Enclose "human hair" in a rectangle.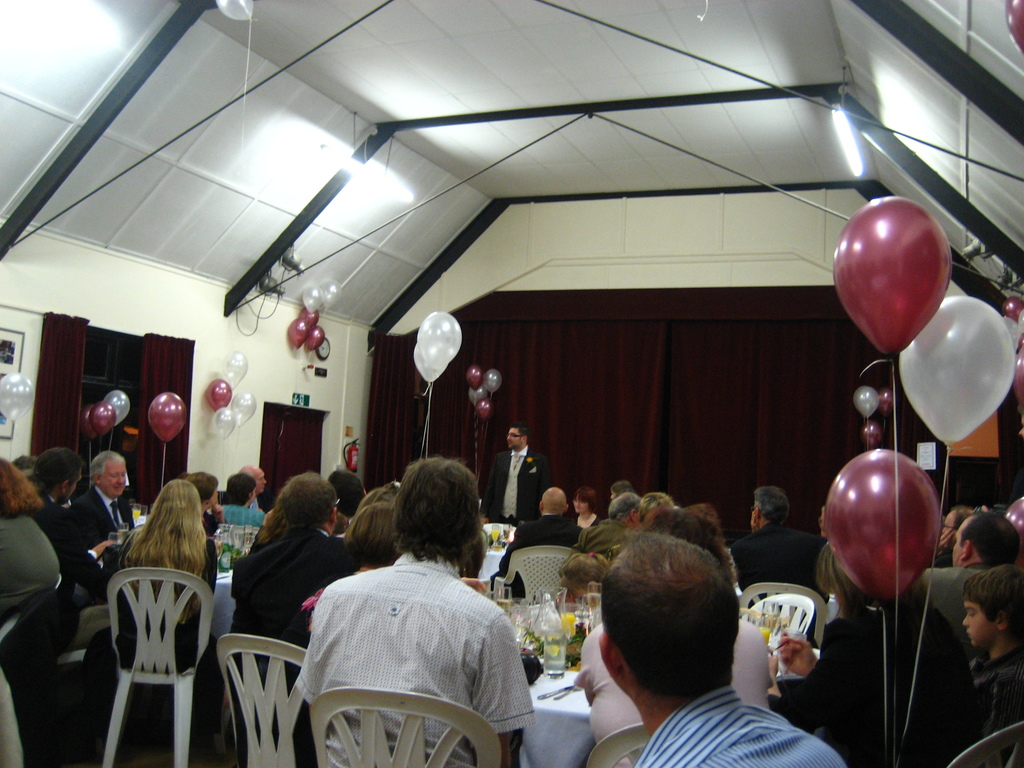
[x1=637, y1=492, x2=673, y2=524].
